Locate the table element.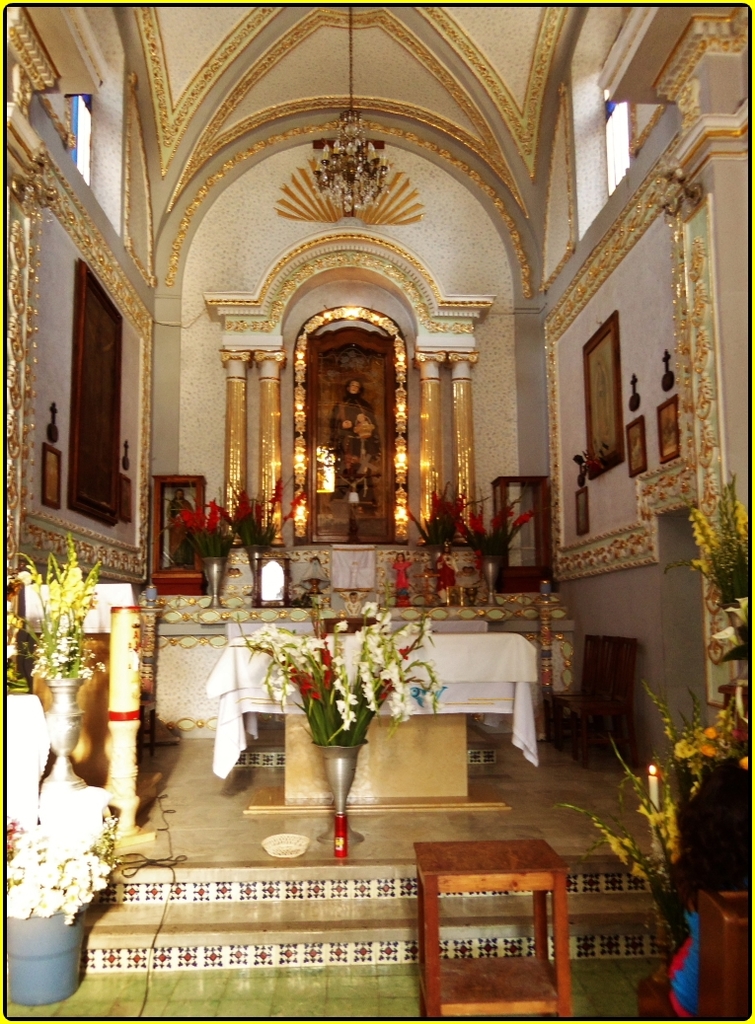
Element bbox: bbox=(402, 819, 592, 1013).
